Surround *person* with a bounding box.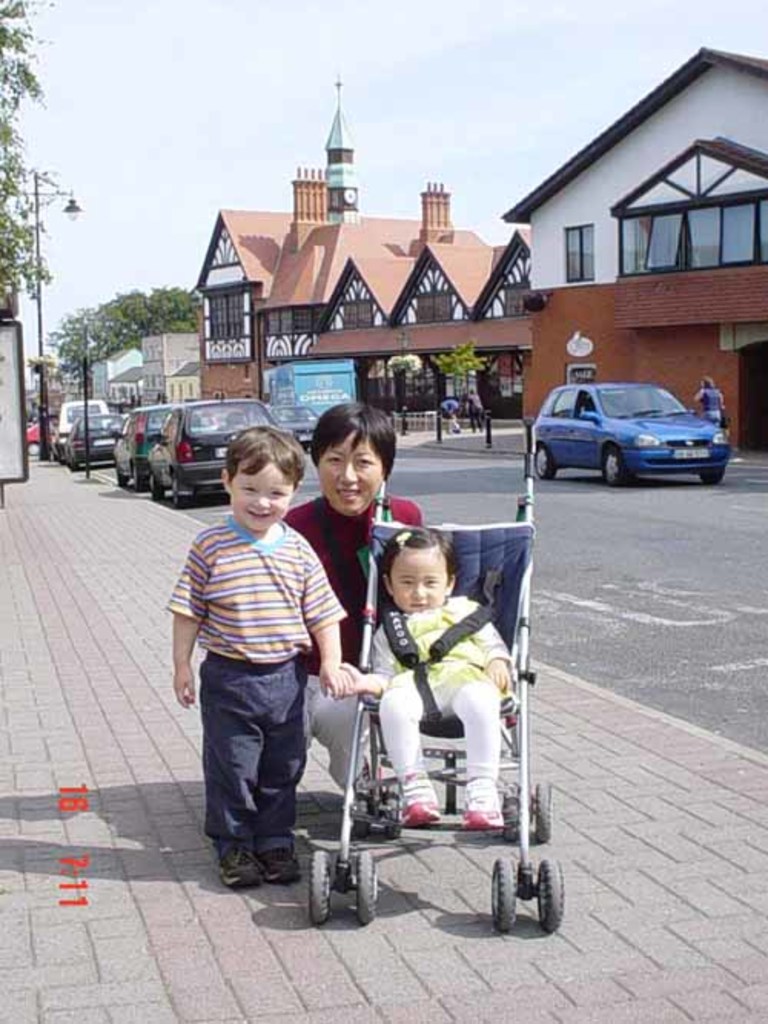
[x1=439, y1=399, x2=461, y2=438].
